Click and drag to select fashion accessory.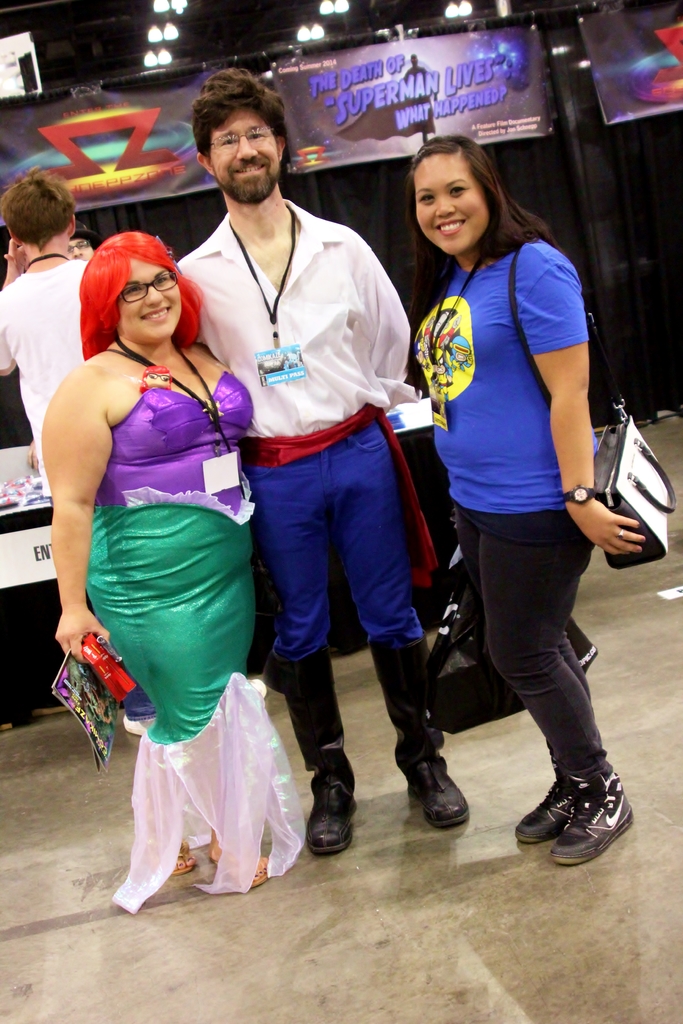
Selection: x1=552, y1=778, x2=631, y2=867.
